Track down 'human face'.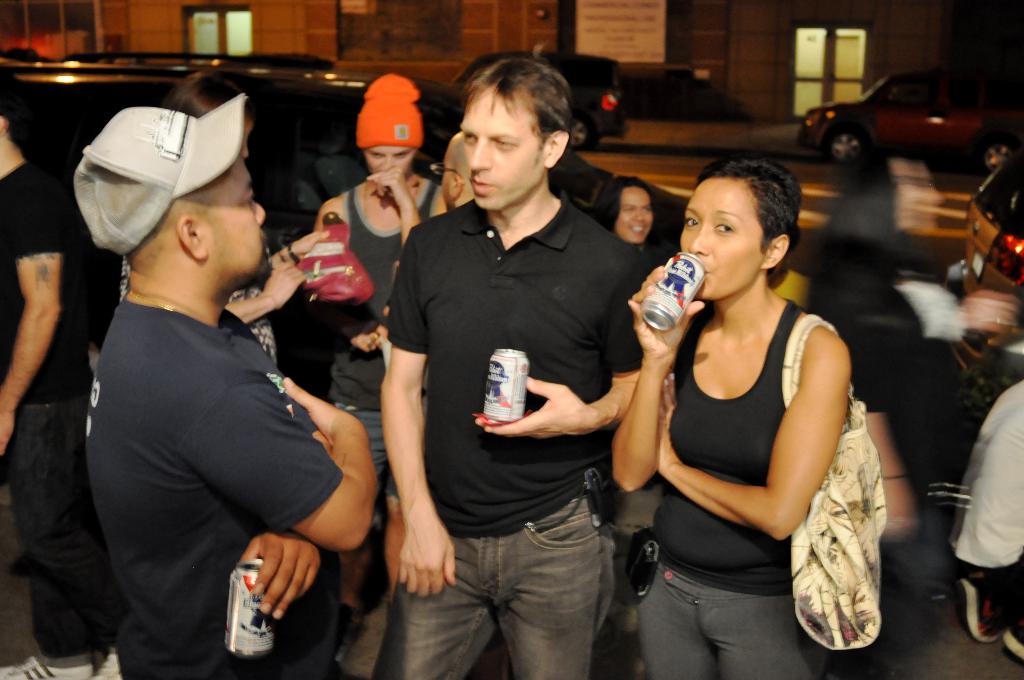
Tracked to [614, 186, 652, 245].
